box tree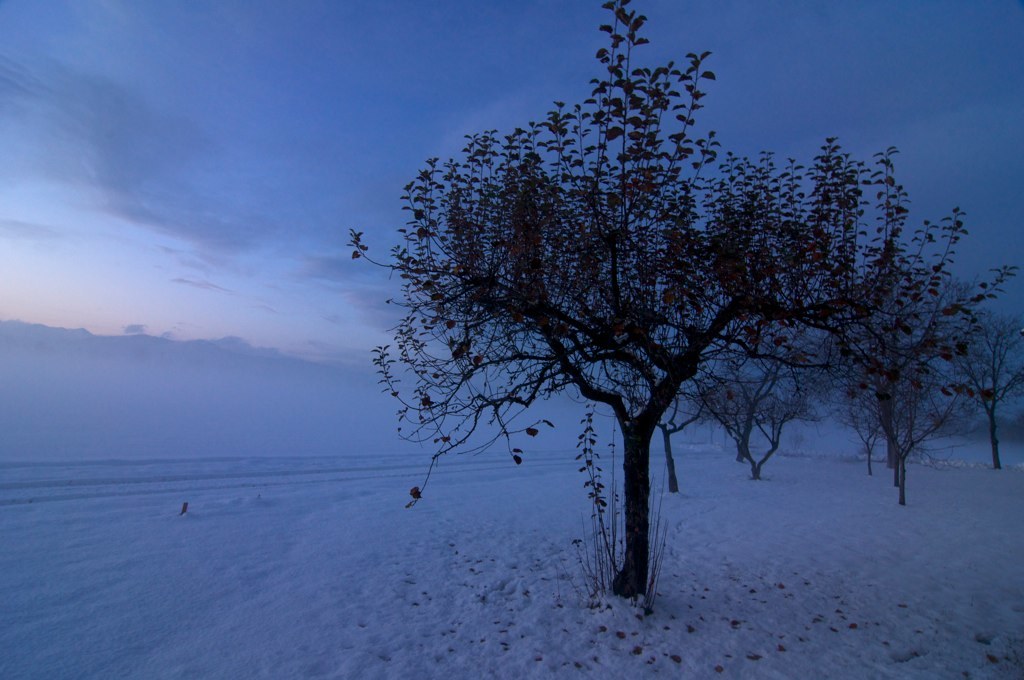
box=[342, 0, 921, 568]
